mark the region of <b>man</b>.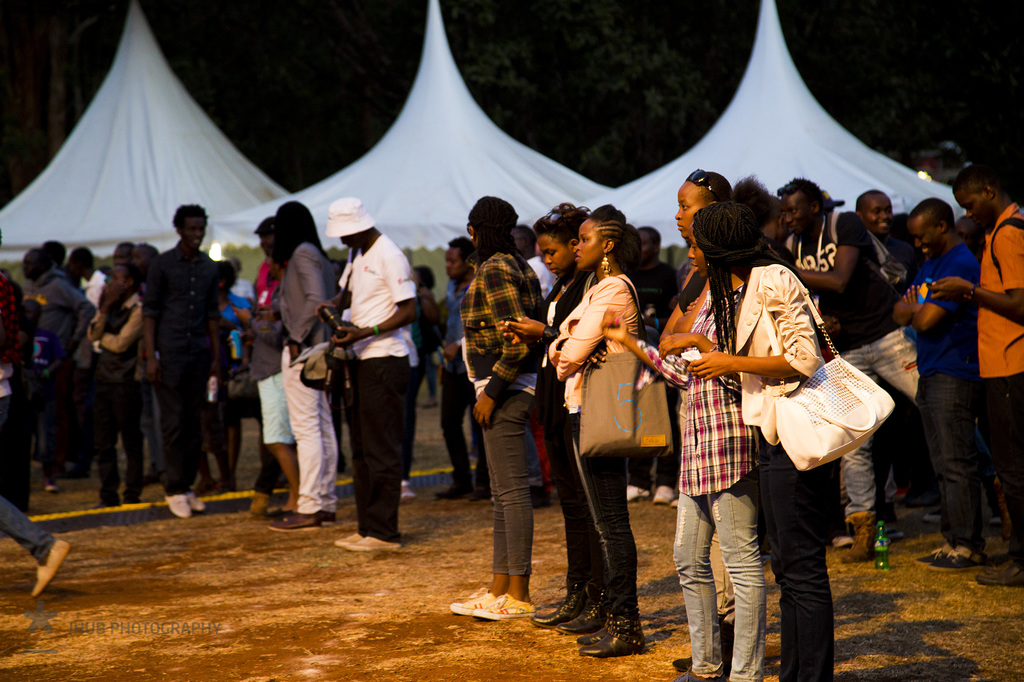
Region: {"left": 900, "top": 195, "right": 984, "bottom": 575}.
